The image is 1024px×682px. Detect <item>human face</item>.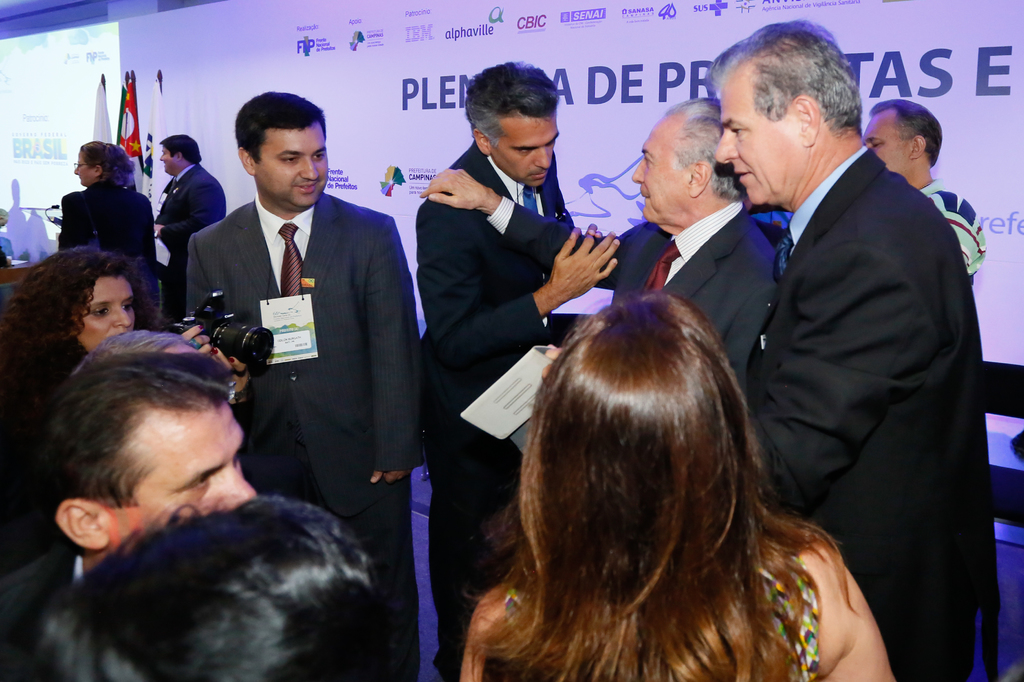
Detection: <box>105,398,257,553</box>.
